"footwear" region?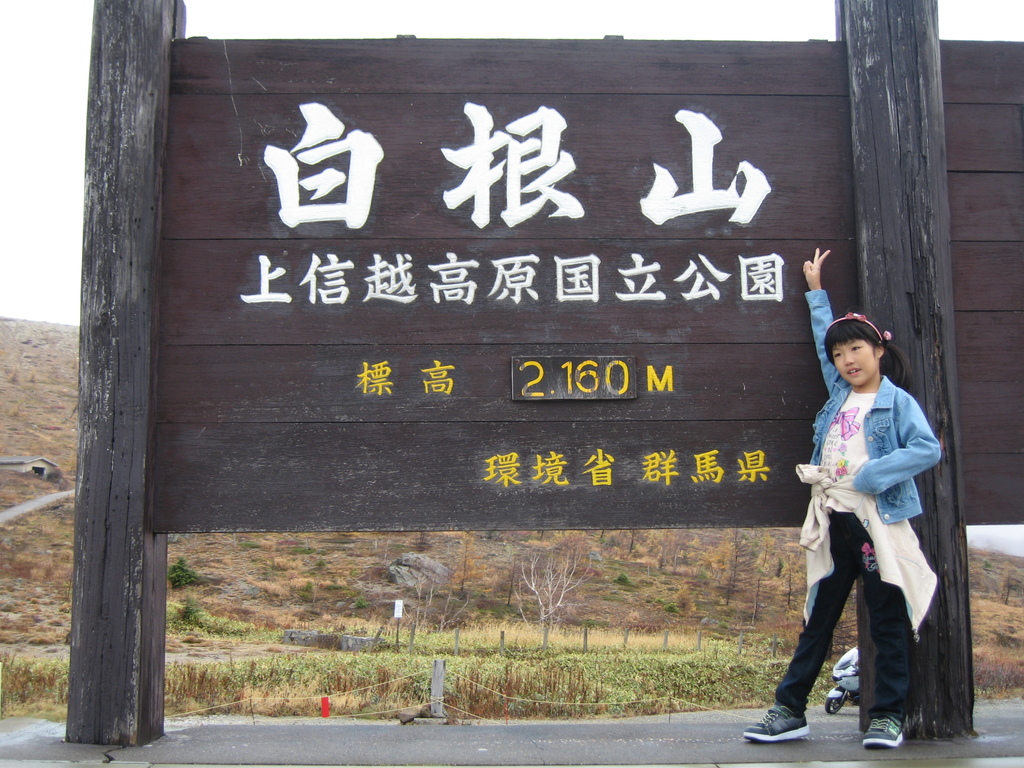
x1=744, y1=701, x2=816, y2=742
